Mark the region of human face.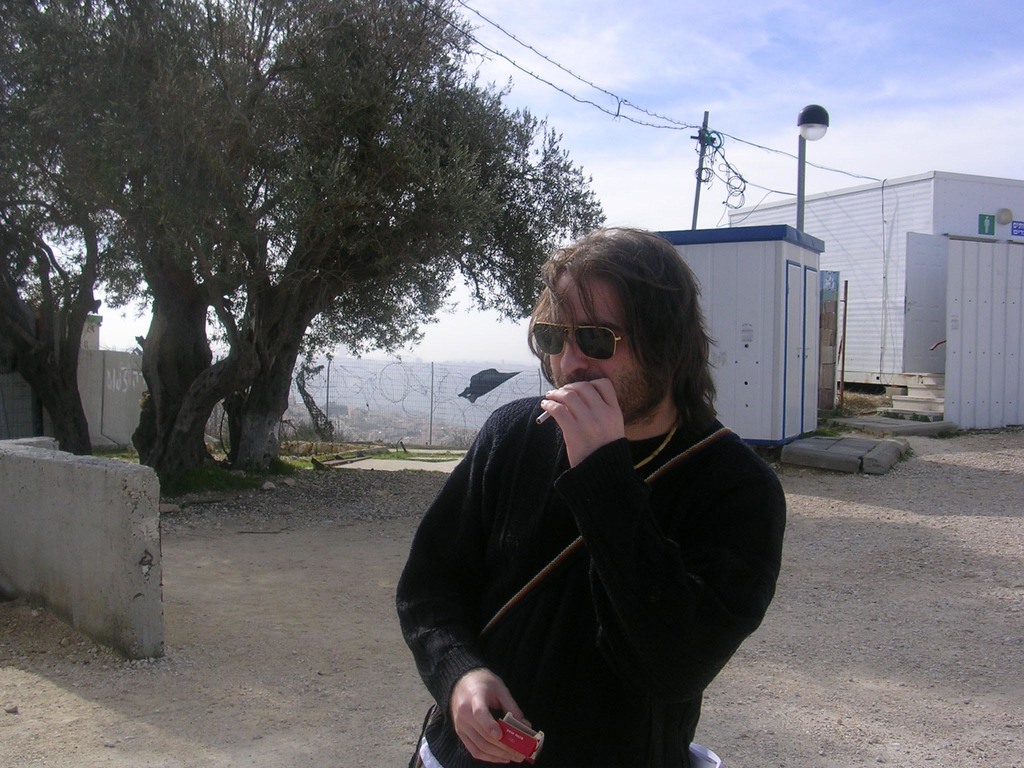
Region: locate(550, 267, 667, 423).
